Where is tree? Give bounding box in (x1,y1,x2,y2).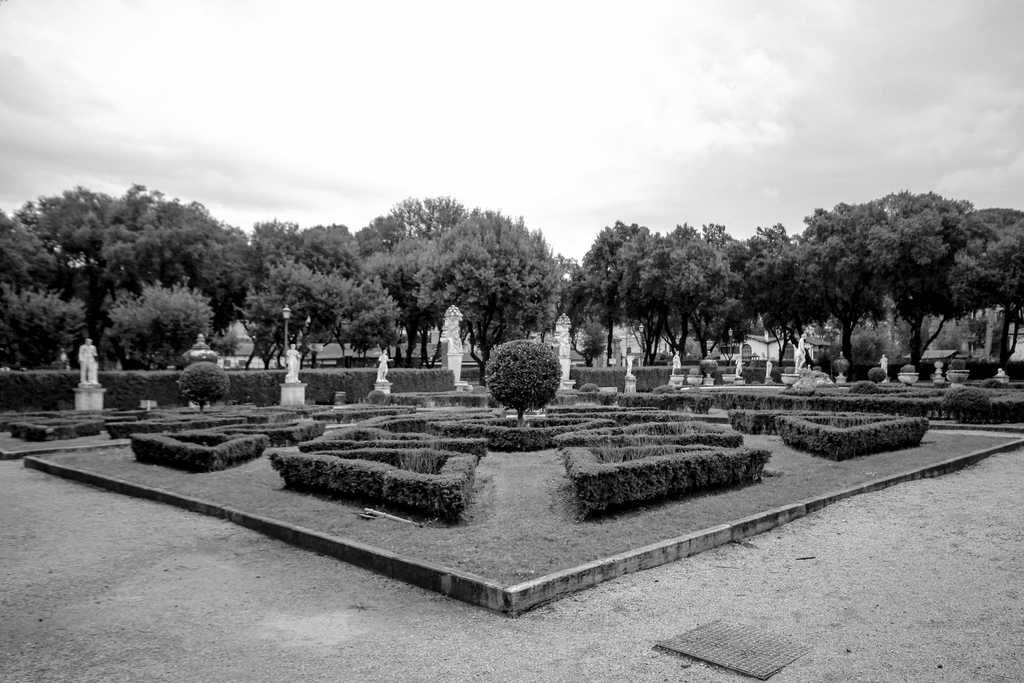
(481,338,561,425).
